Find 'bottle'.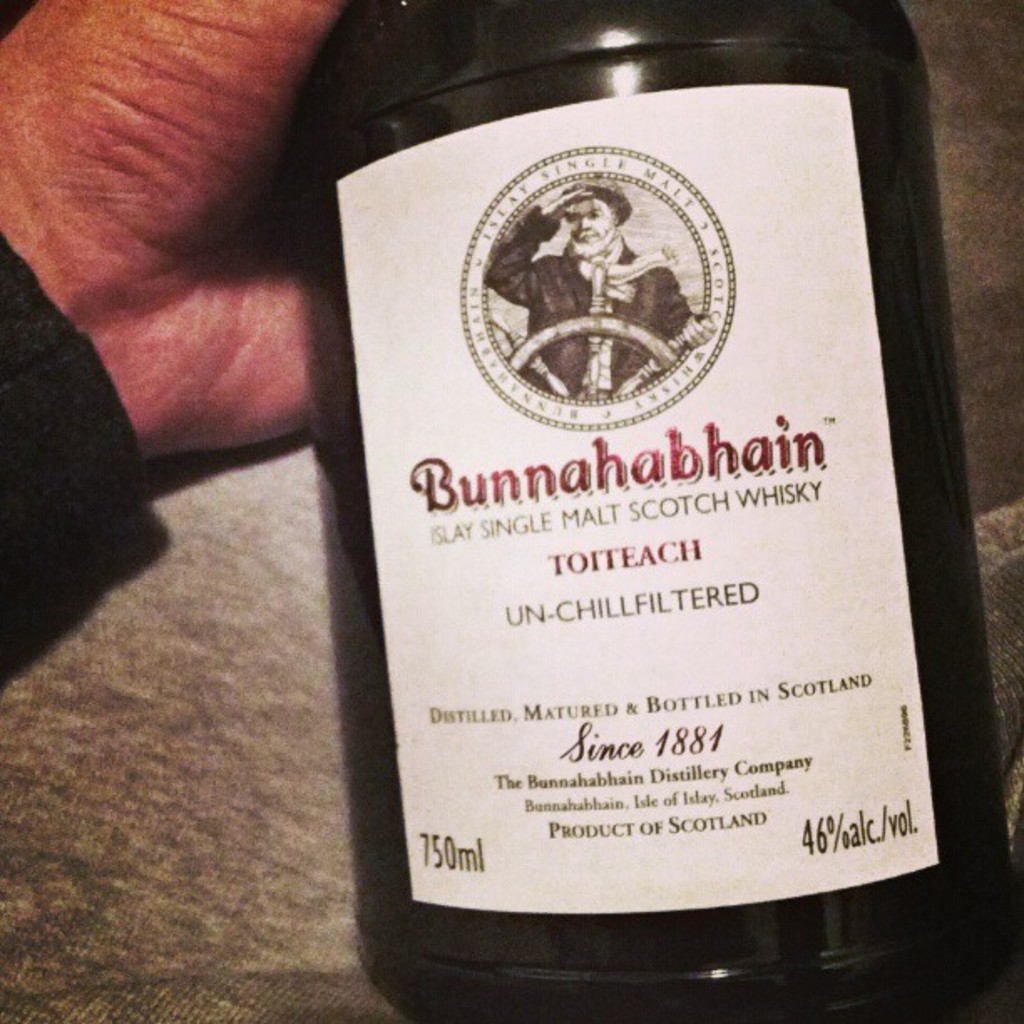
region(258, 23, 1011, 949).
